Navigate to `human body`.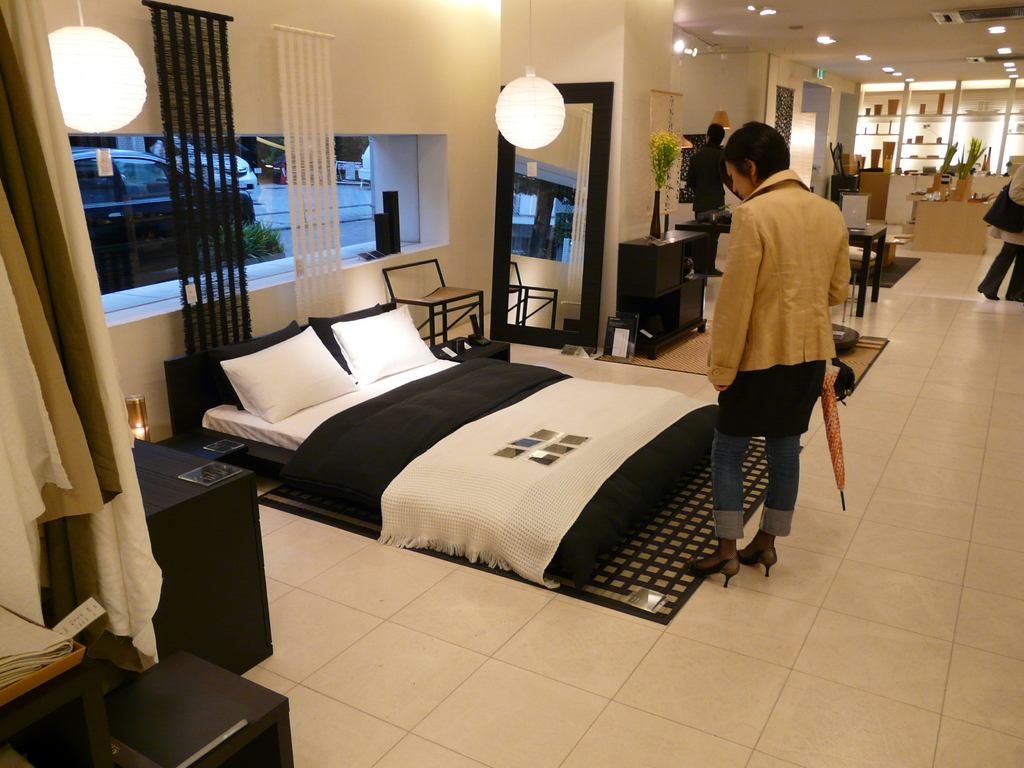
Navigation target: select_region(975, 164, 1023, 310).
